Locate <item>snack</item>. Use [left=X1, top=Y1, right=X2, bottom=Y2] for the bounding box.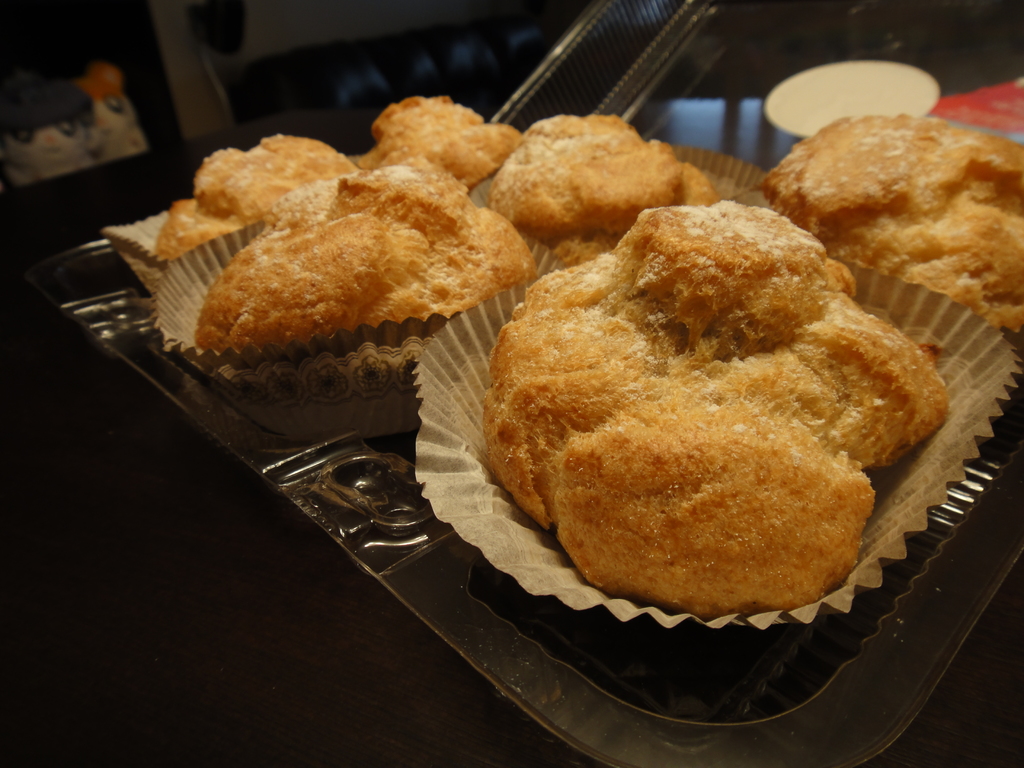
[left=365, top=94, right=524, bottom=186].
